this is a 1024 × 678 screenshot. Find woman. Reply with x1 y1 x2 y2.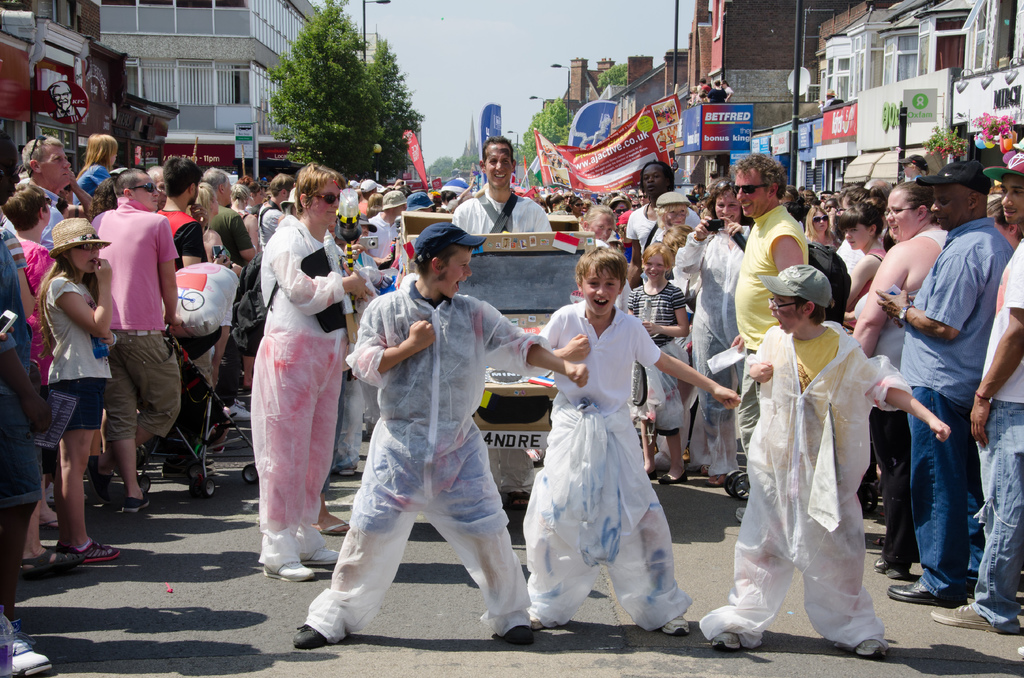
636 190 643 213.
